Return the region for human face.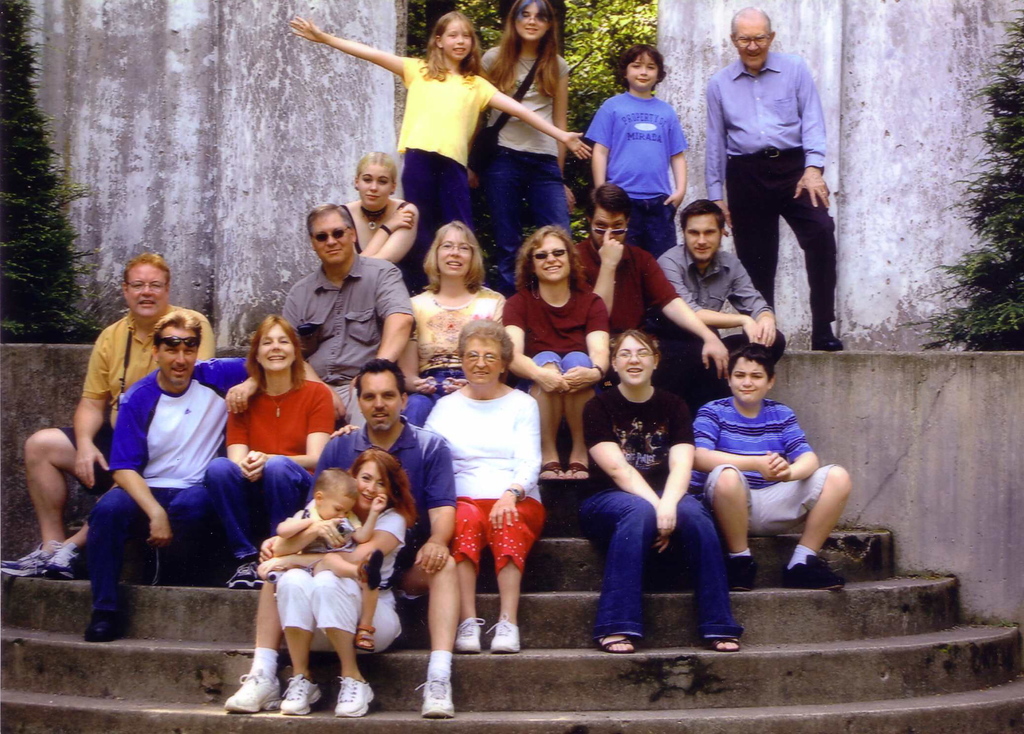
(440, 20, 477, 61).
